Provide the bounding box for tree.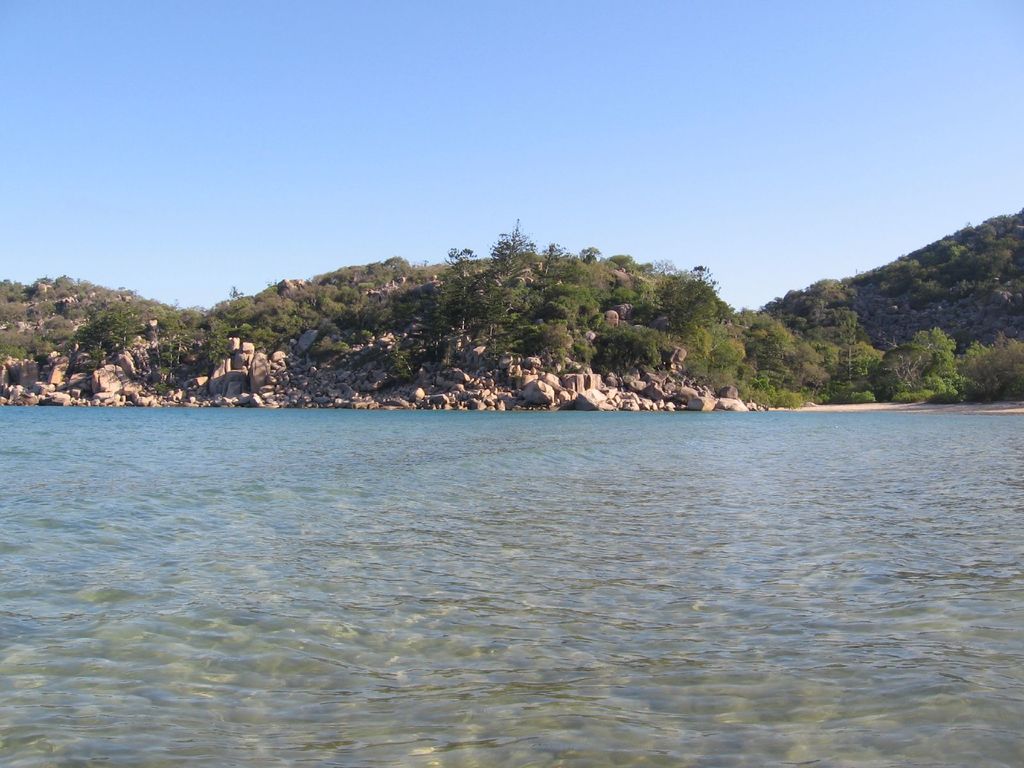
(49,332,97,376).
